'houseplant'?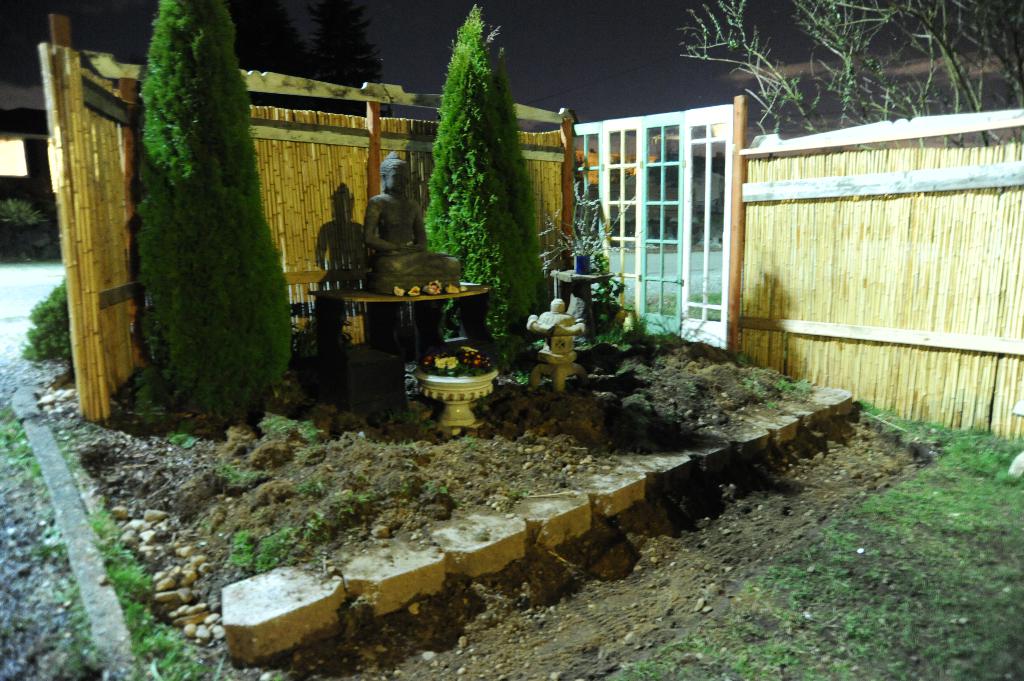
{"left": 534, "top": 171, "right": 637, "bottom": 276}
